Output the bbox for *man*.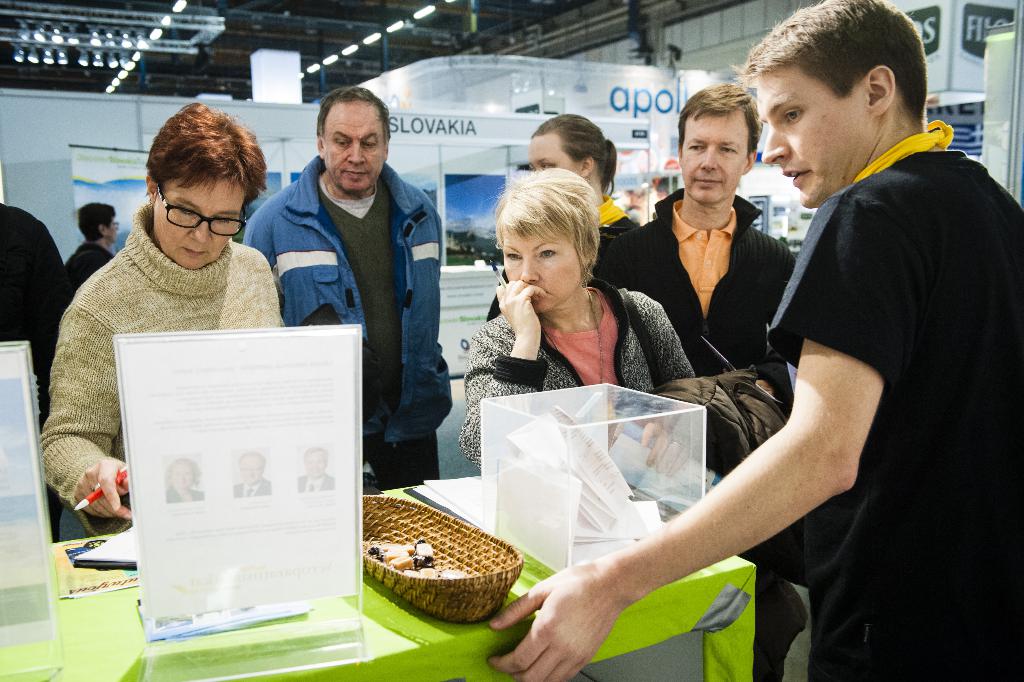
BBox(240, 84, 451, 490).
